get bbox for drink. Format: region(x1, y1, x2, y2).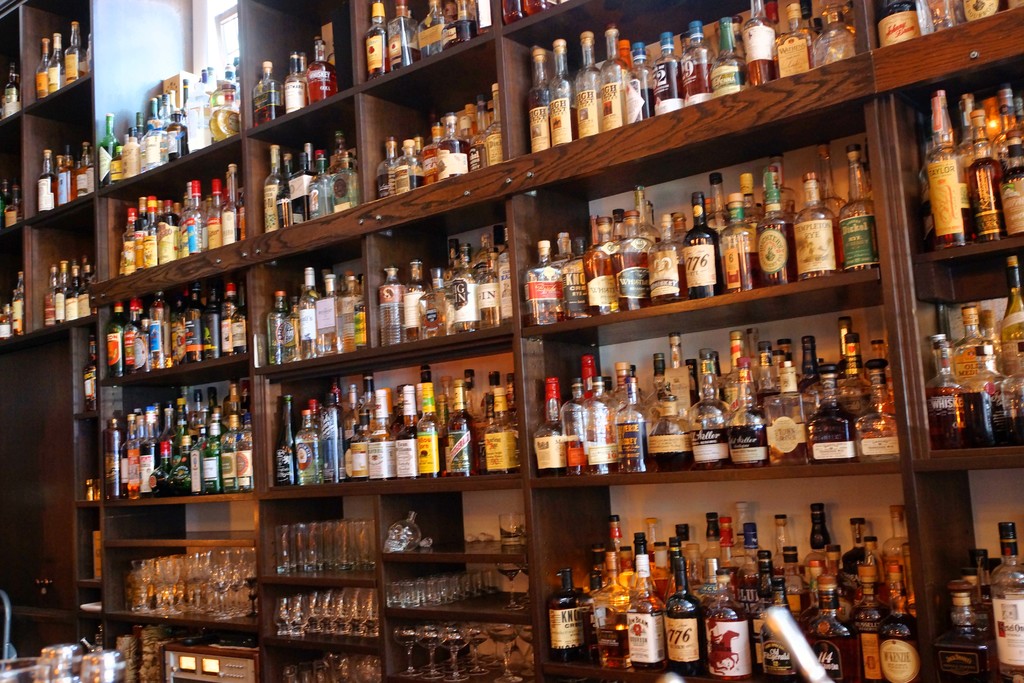
region(646, 431, 694, 470).
